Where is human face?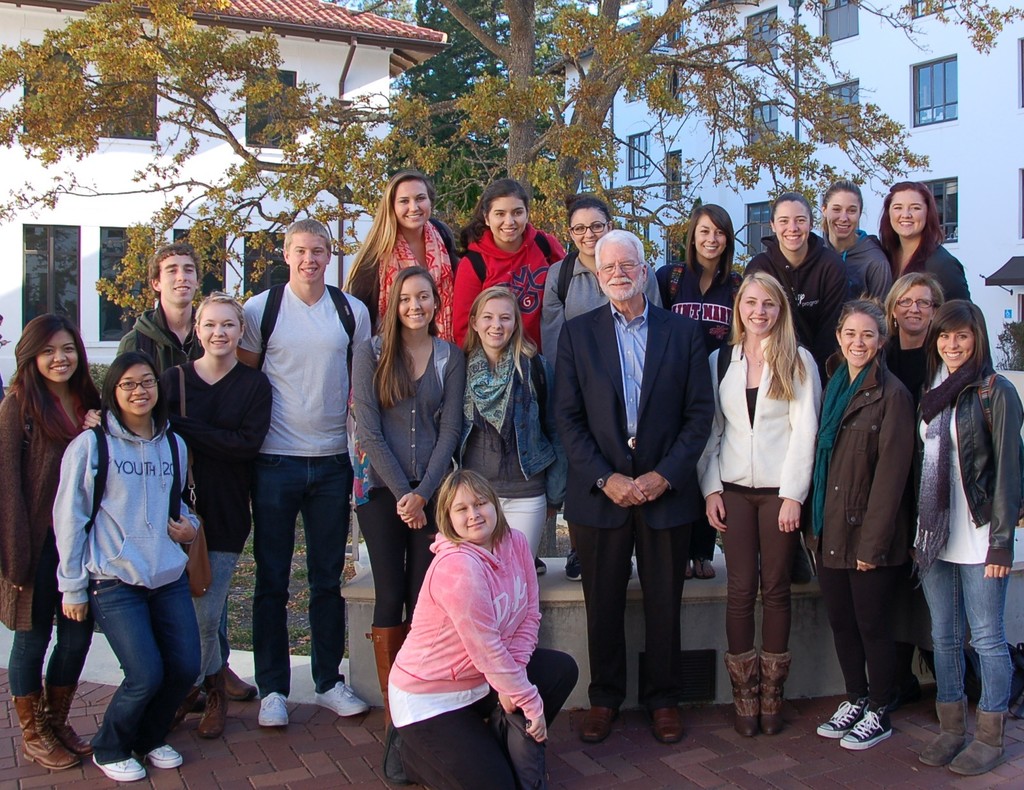
113, 362, 156, 419.
